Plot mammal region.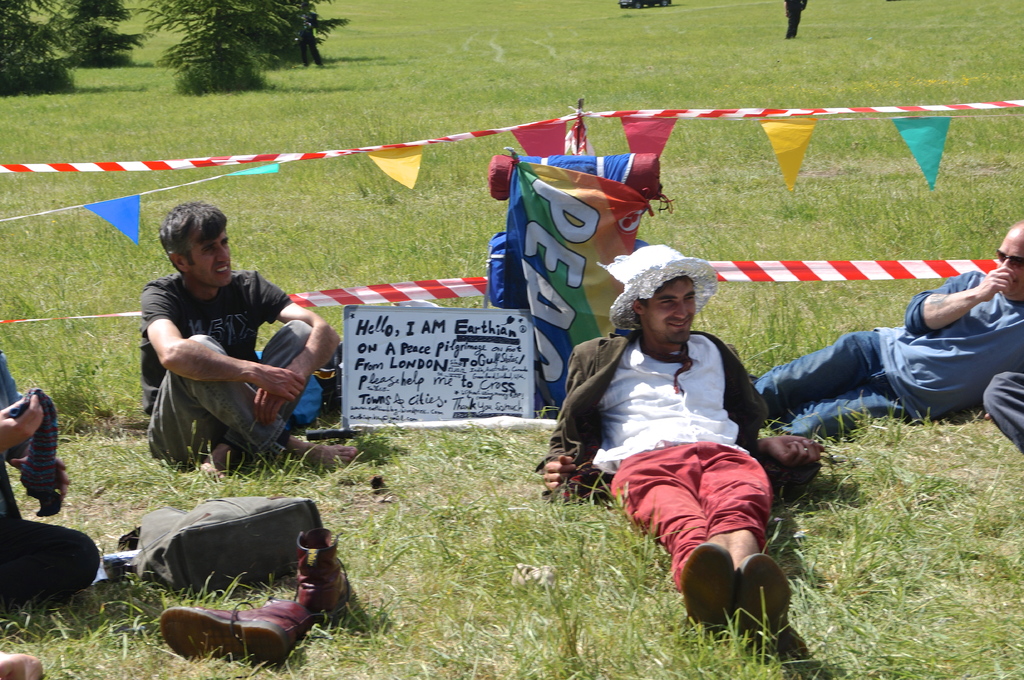
Plotted at 0,345,102,620.
